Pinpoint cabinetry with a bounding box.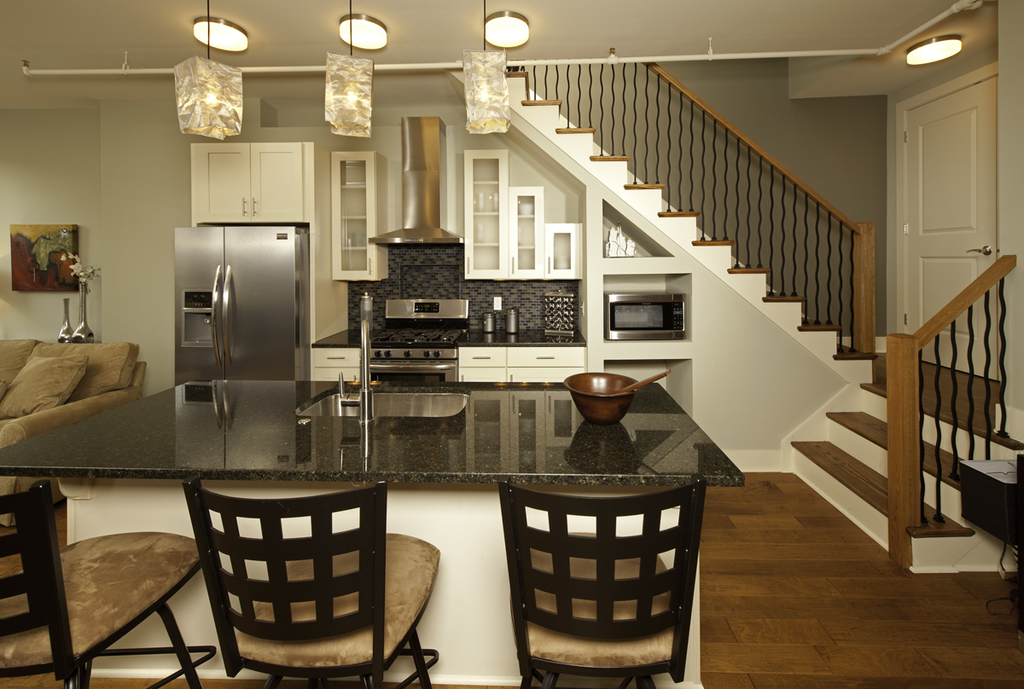
189,139,315,222.
